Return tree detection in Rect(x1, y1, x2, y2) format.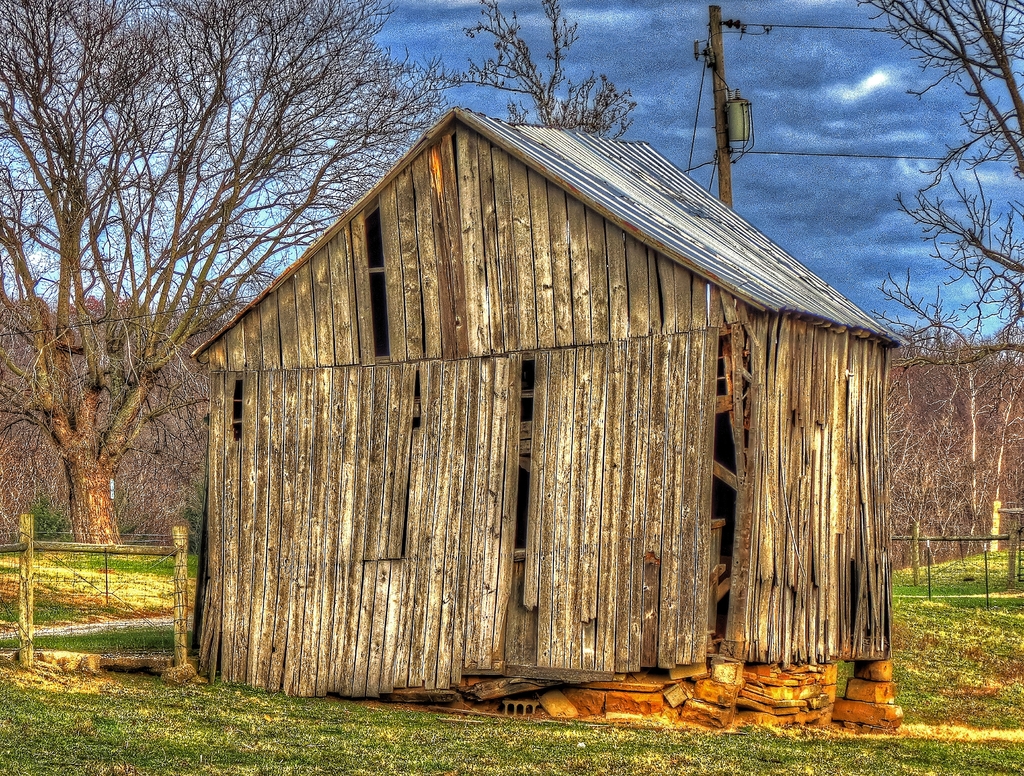
Rect(887, 339, 1023, 570).
